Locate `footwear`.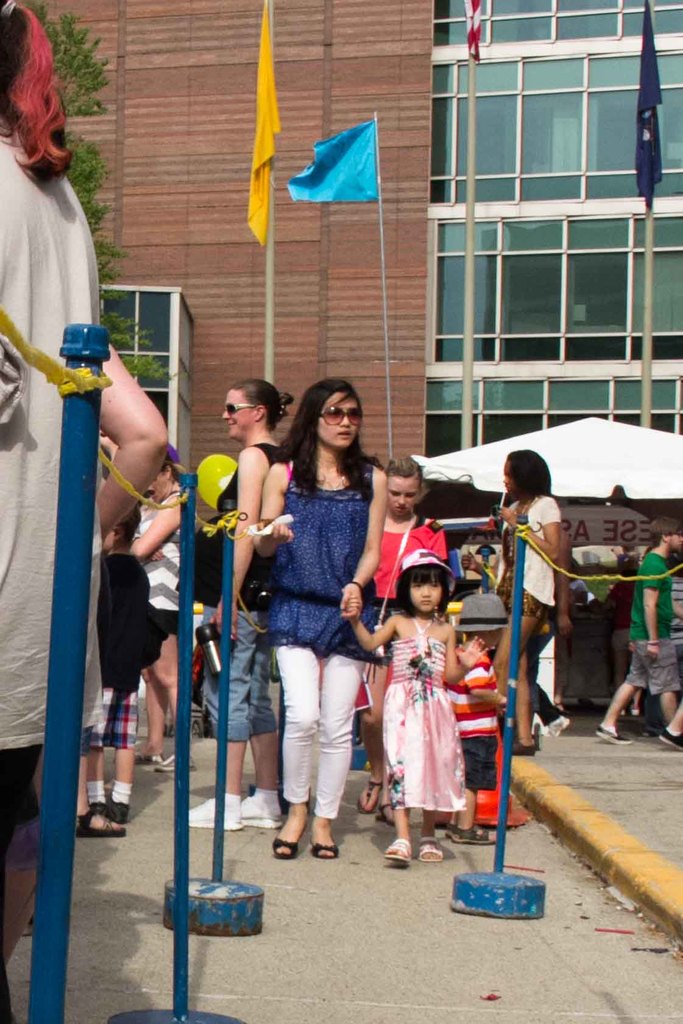
Bounding box: locate(110, 802, 129, 824).
